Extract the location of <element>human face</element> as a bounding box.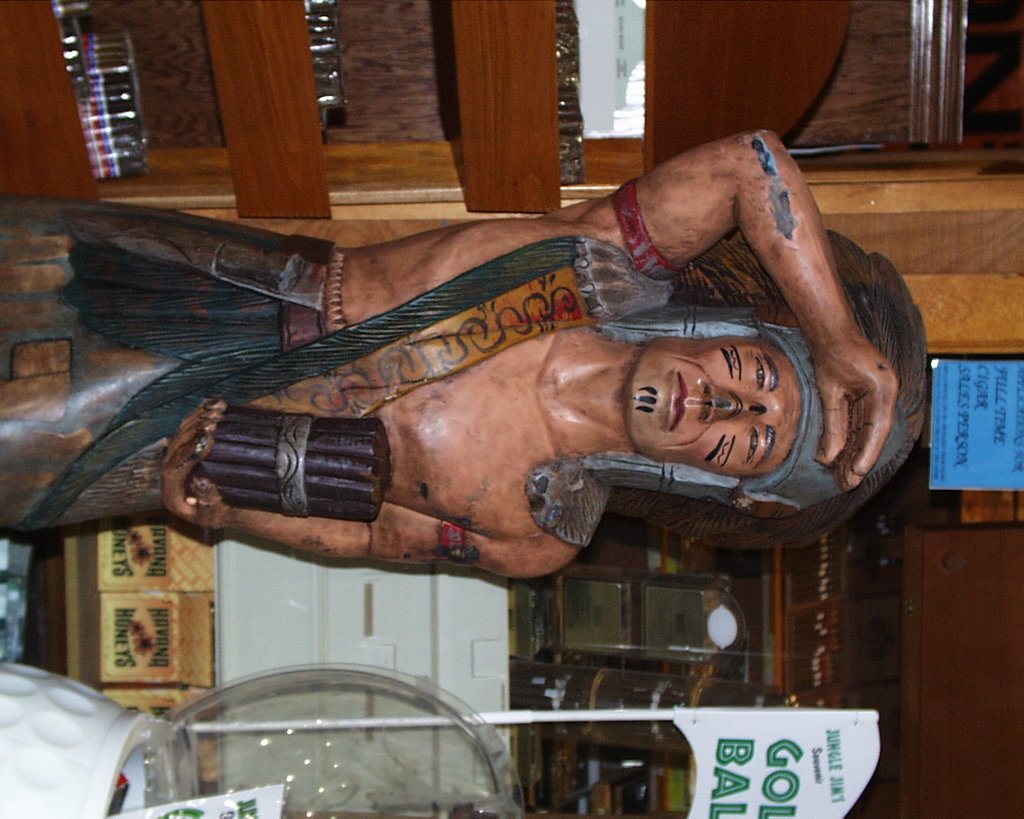
<region>622, 336, 802, 475</region>.
